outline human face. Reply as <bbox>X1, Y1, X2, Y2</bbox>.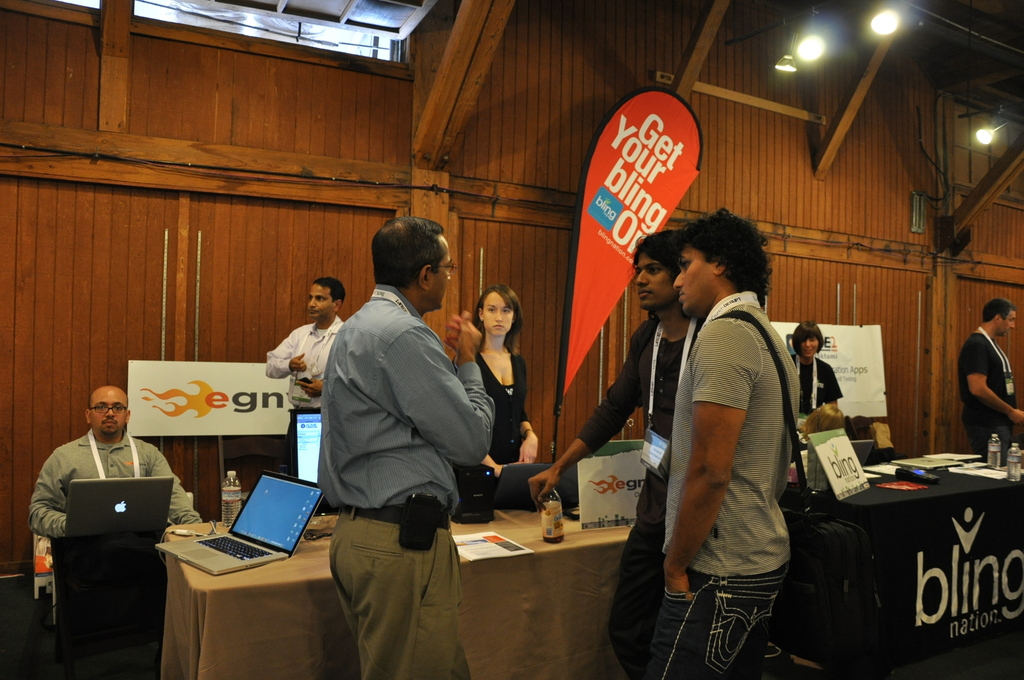
<bbox>485, 291, 513, 335</bbox>.
